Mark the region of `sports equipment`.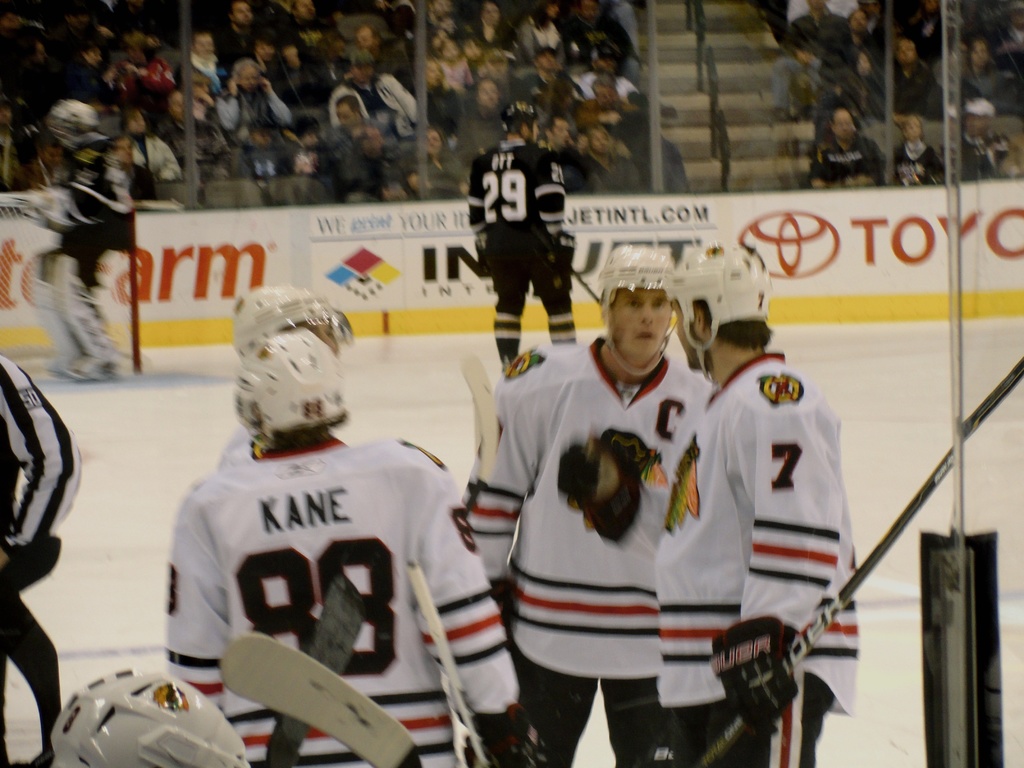
Region: (left=49, top=104, right=99, bottom=152).
